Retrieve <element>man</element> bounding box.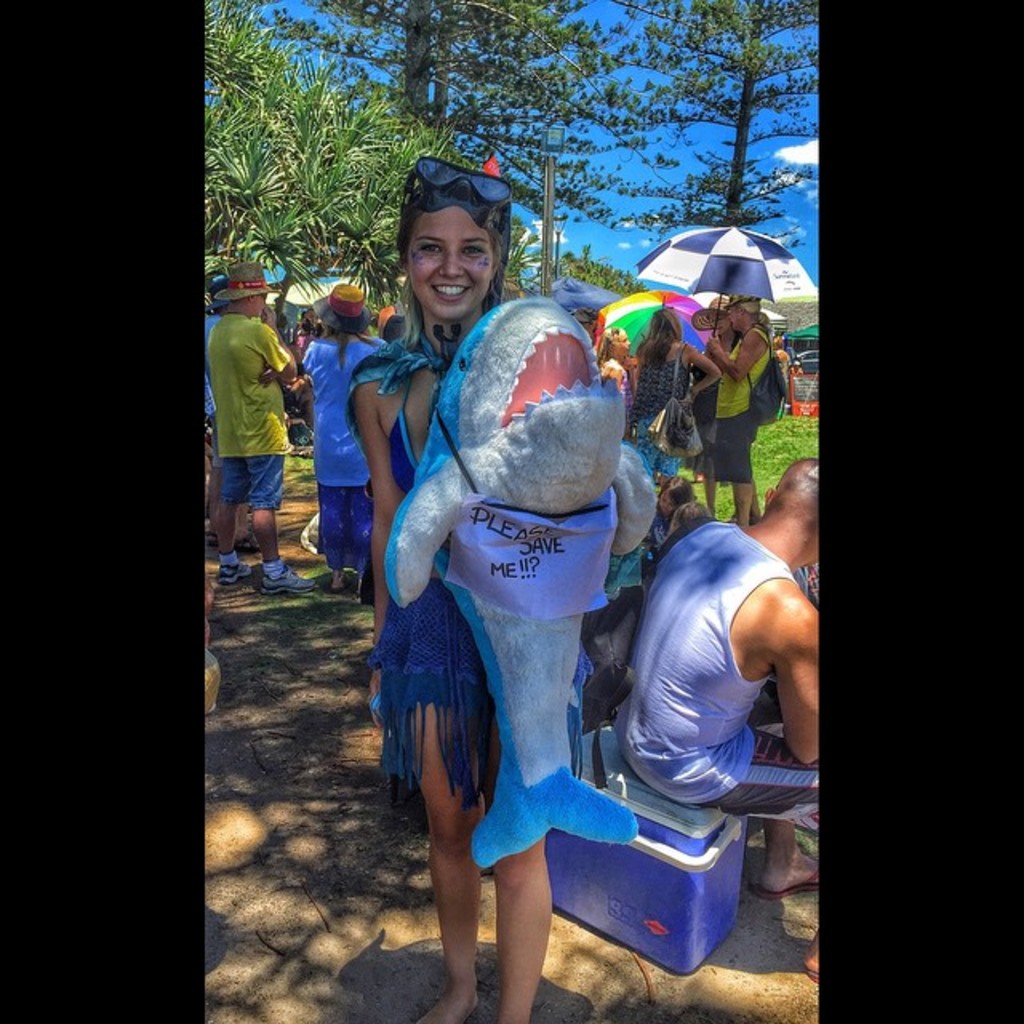
Bounding box: select_region(702, 302, 773, 541).
